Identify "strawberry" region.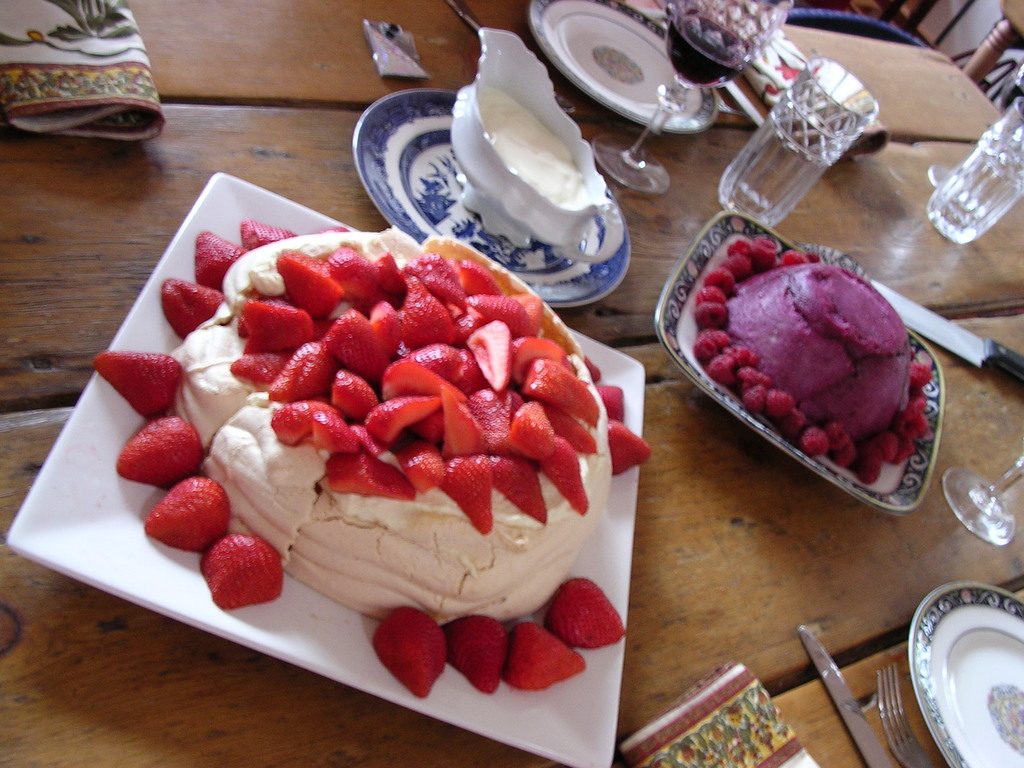
Region: <box>241,218,283,246</box>.
